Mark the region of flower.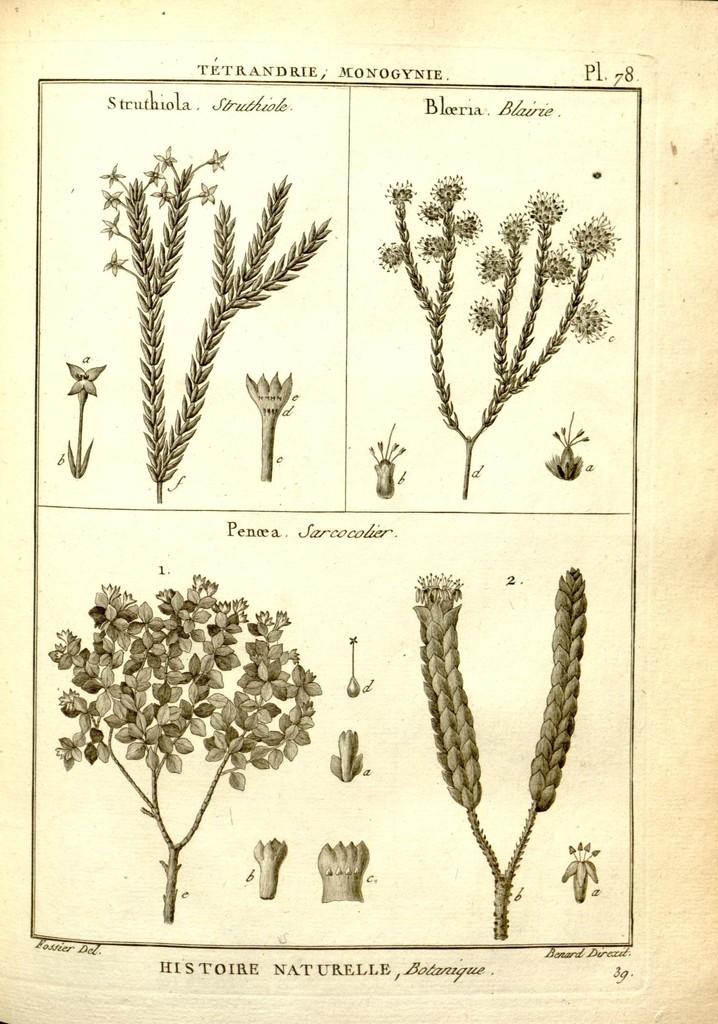
Region: <bbox>415, 198, 448, 219</bbox>.
